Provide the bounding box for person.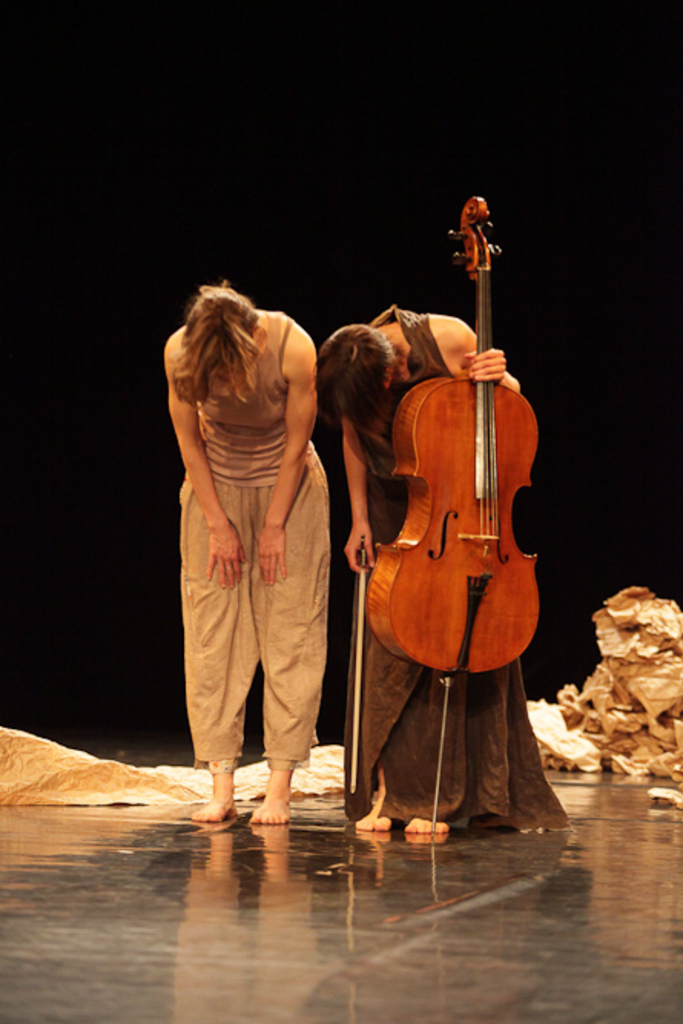
locate(157, 255, 351, 814).
